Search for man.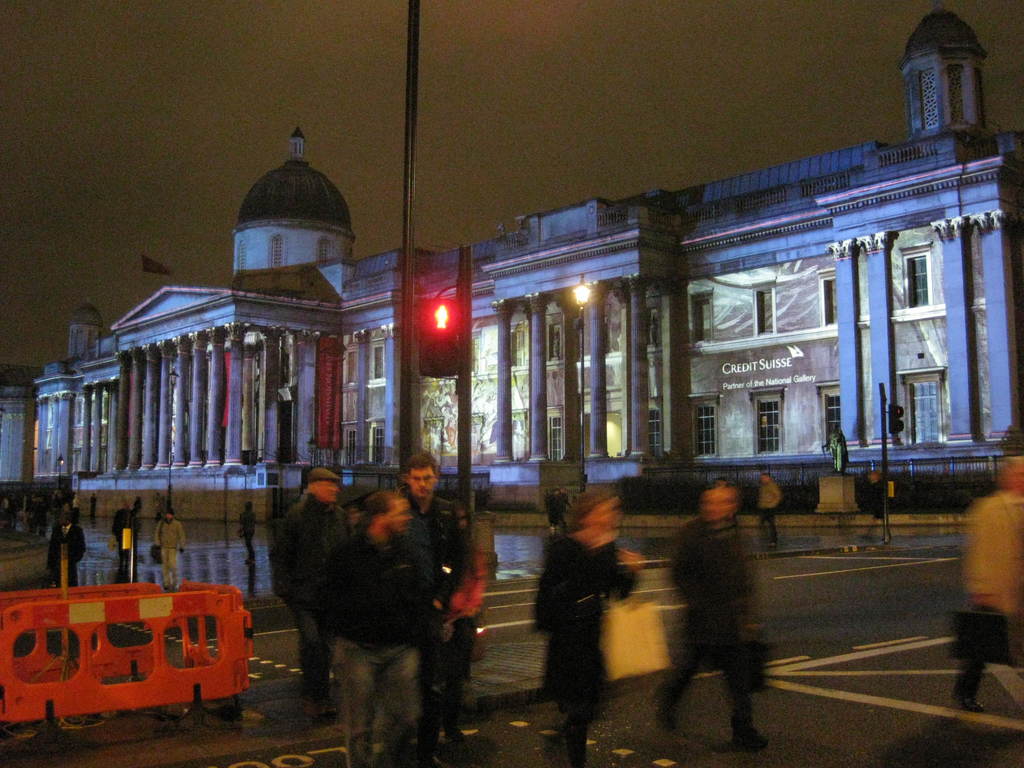
Found at BBox(822, 424, 845, 473).
